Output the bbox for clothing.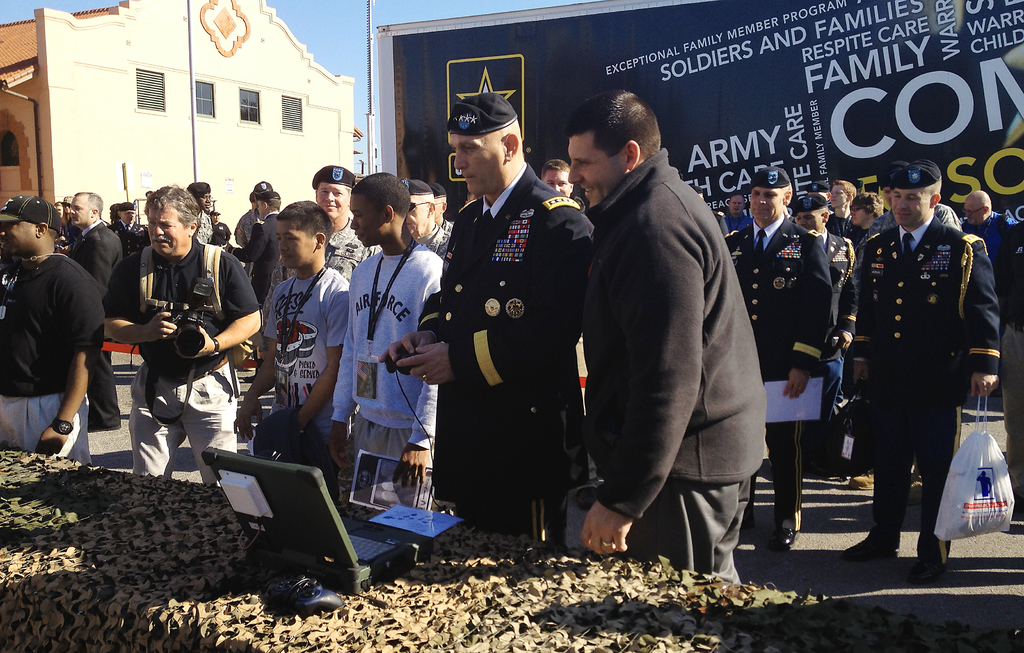
bbox=[77, 221, 107, 440].
